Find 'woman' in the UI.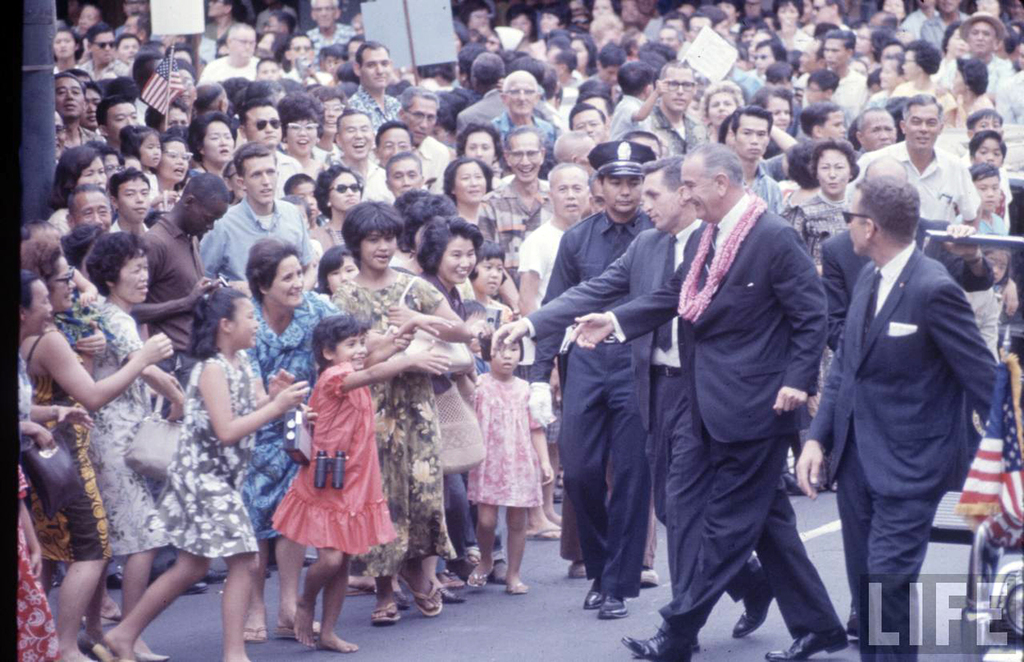
UI element at region(10, 271, 93, 576).
